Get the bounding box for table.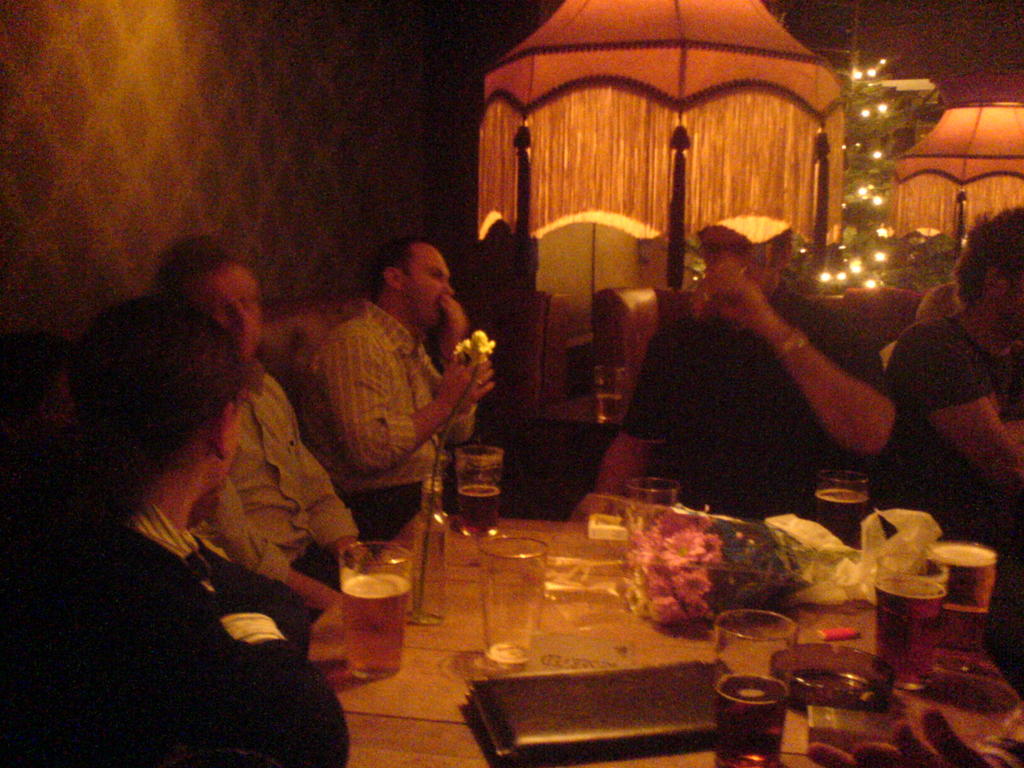
(x1=273, y1=496, x2=990, y2=762).
